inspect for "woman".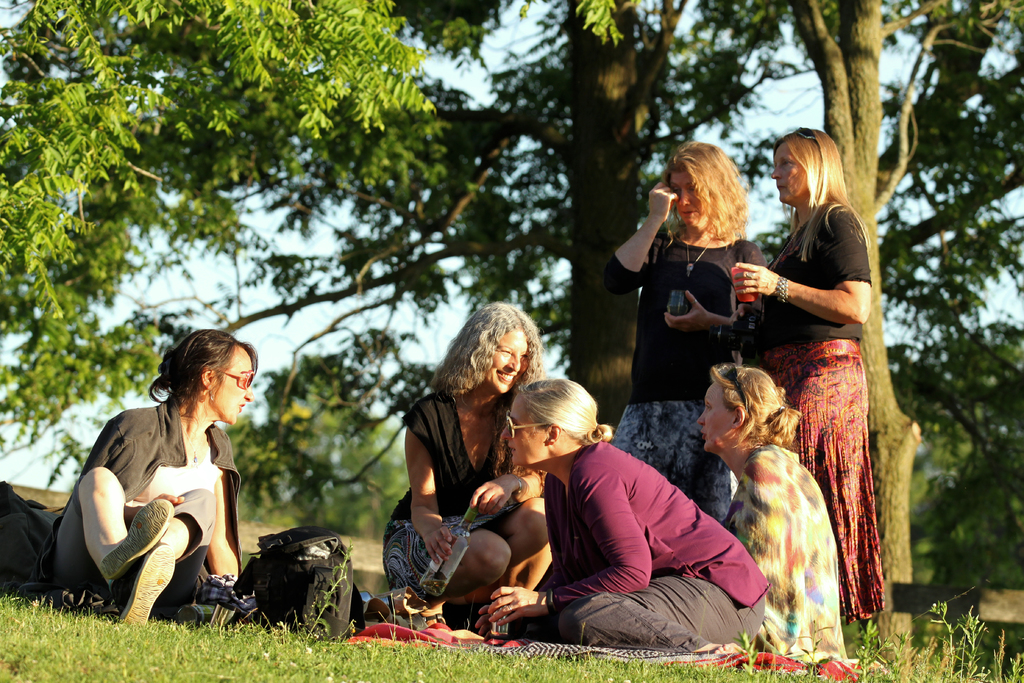
Inspection: <region>379, 304, 548, 632</region>.
